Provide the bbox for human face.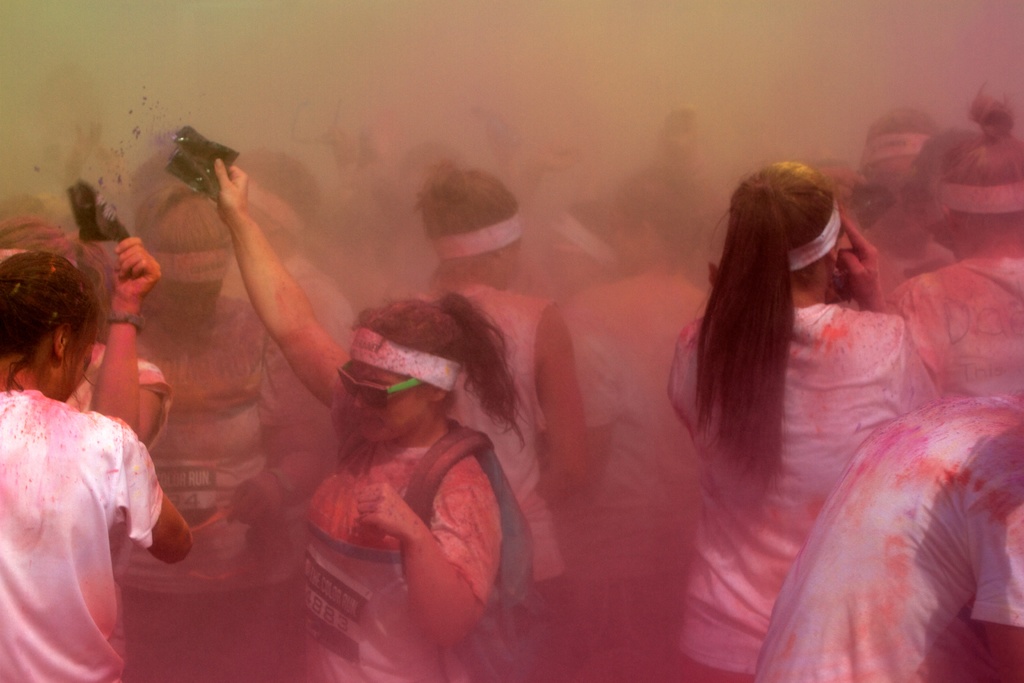
l=354, t=363, r=435, b=440.
